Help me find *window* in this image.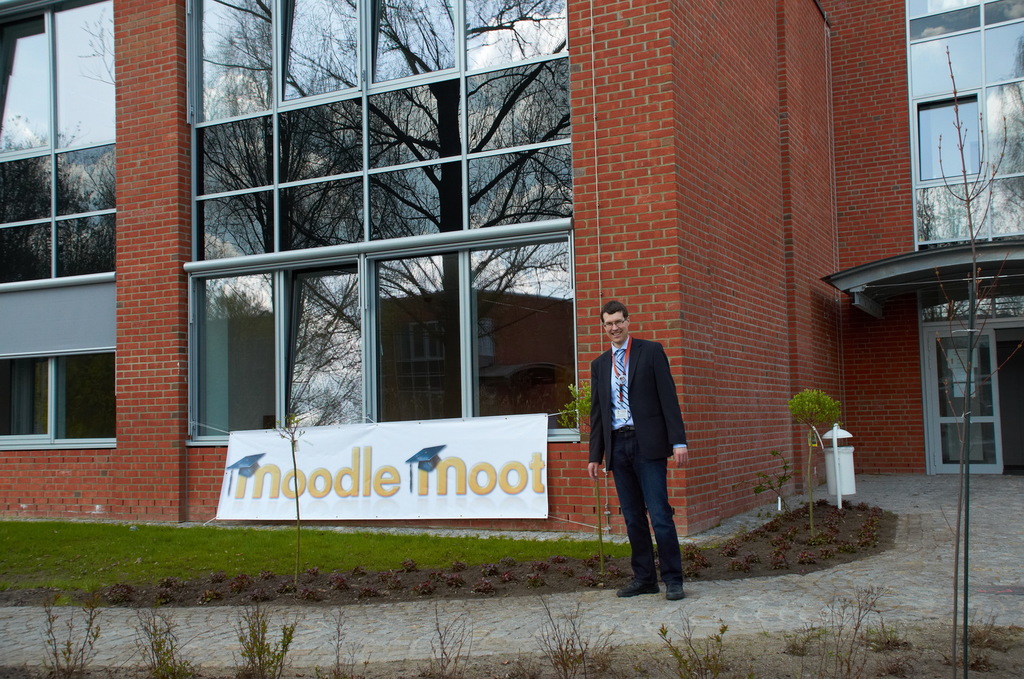
Found it: BBox(0, 0, 118, 283).
